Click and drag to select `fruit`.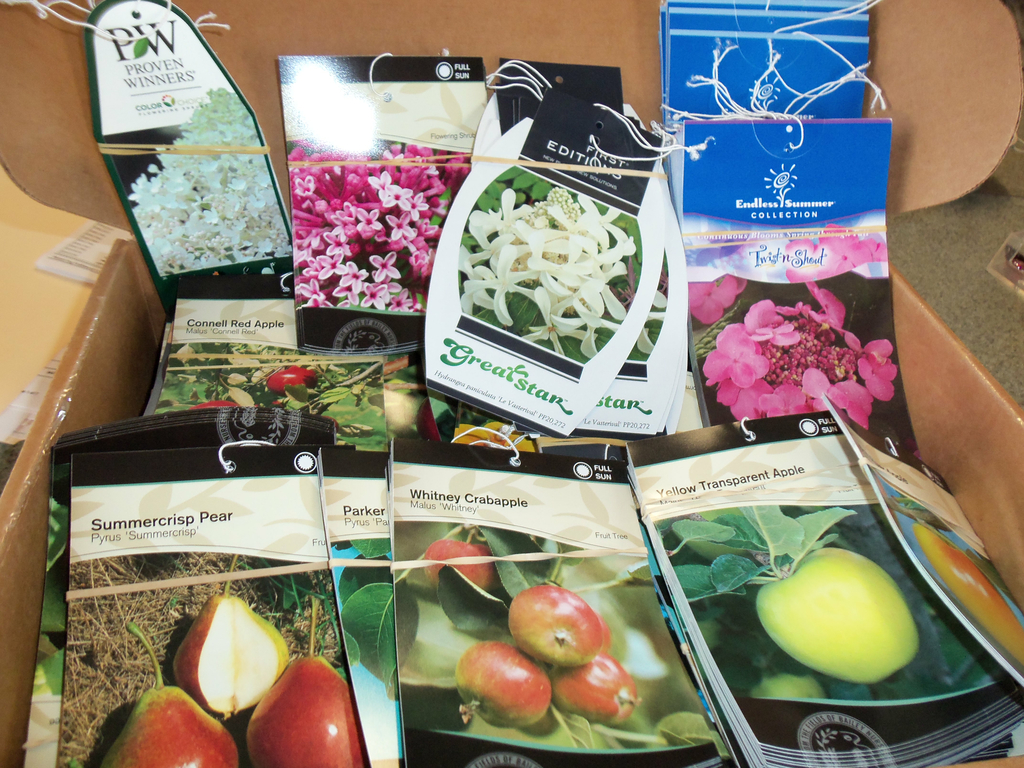
Selection: rect(323, 414, 340, 434).
